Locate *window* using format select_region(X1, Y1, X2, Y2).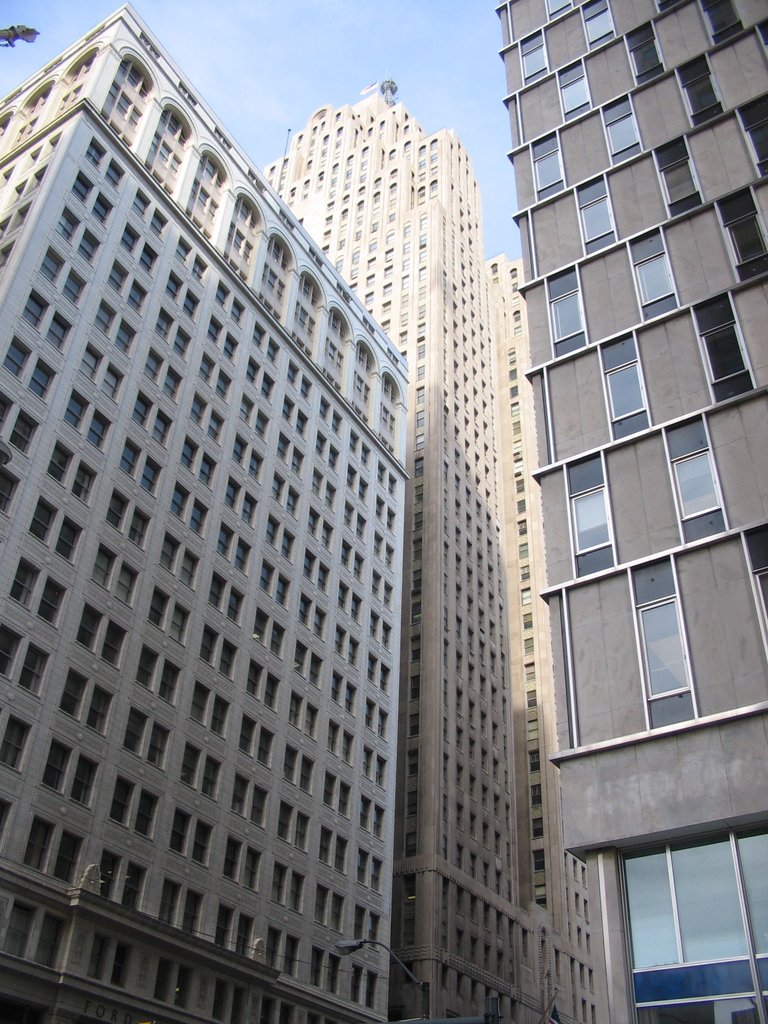
select_region(0, 796, 15, 851).
